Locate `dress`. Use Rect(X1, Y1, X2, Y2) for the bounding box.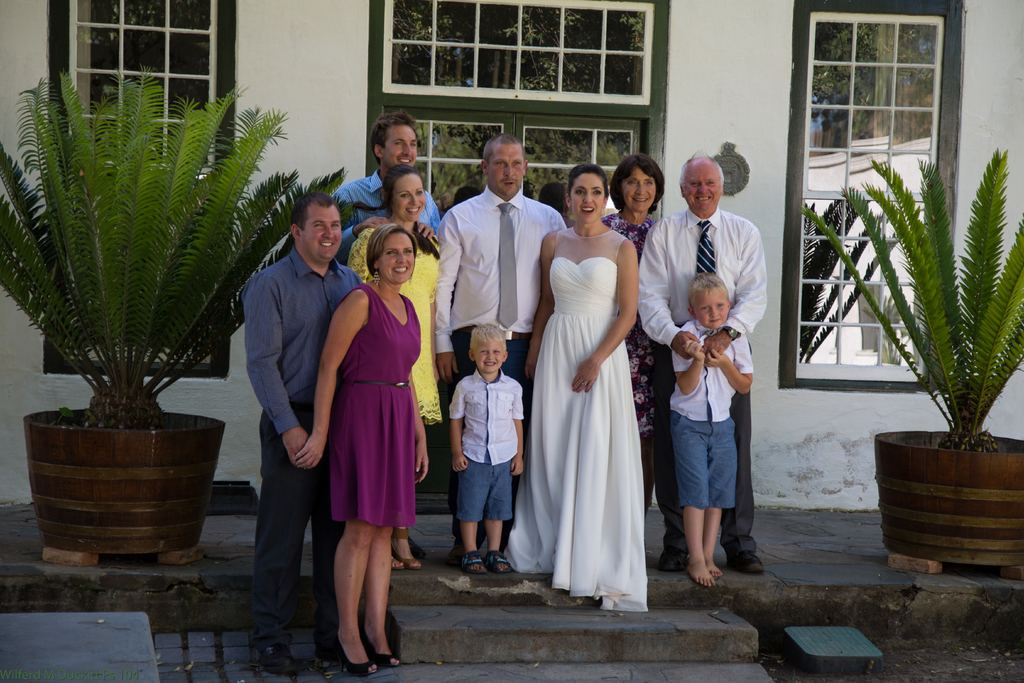
Rect(323, 284, 422, 541).
